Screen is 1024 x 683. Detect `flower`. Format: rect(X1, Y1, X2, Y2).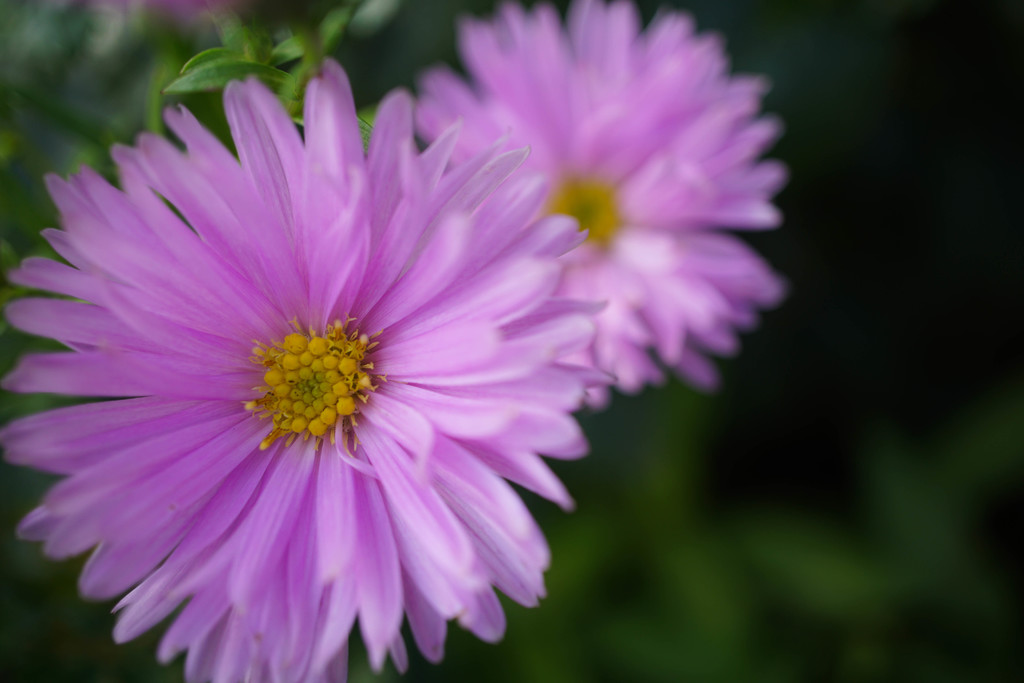
rect(0, 60, 612, 682).
